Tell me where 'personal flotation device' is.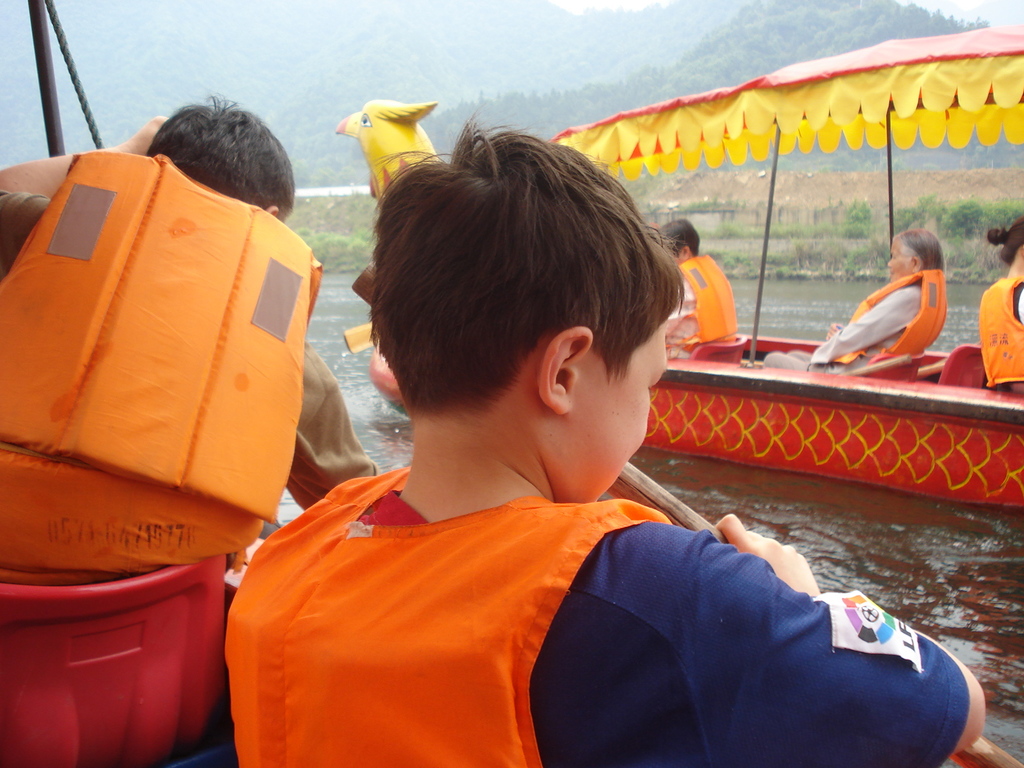
'personal flotation device' is at crop(222, 459, 668, 767).
